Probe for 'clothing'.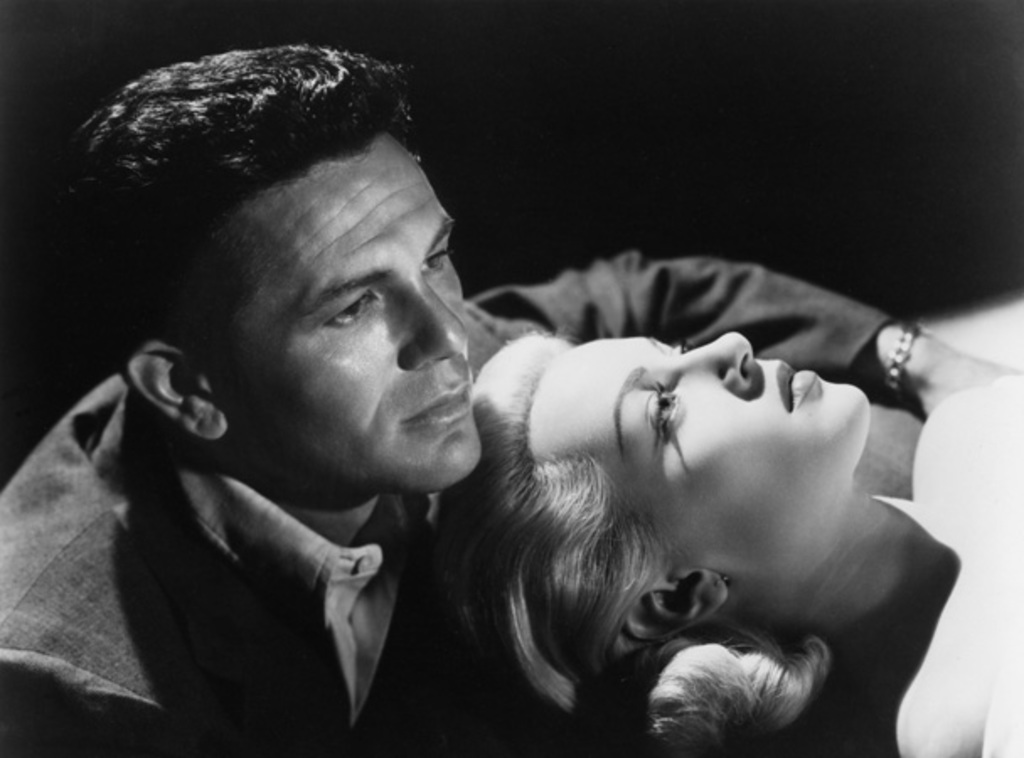
Probe result: l=0, t=285, r=903, b=756.
